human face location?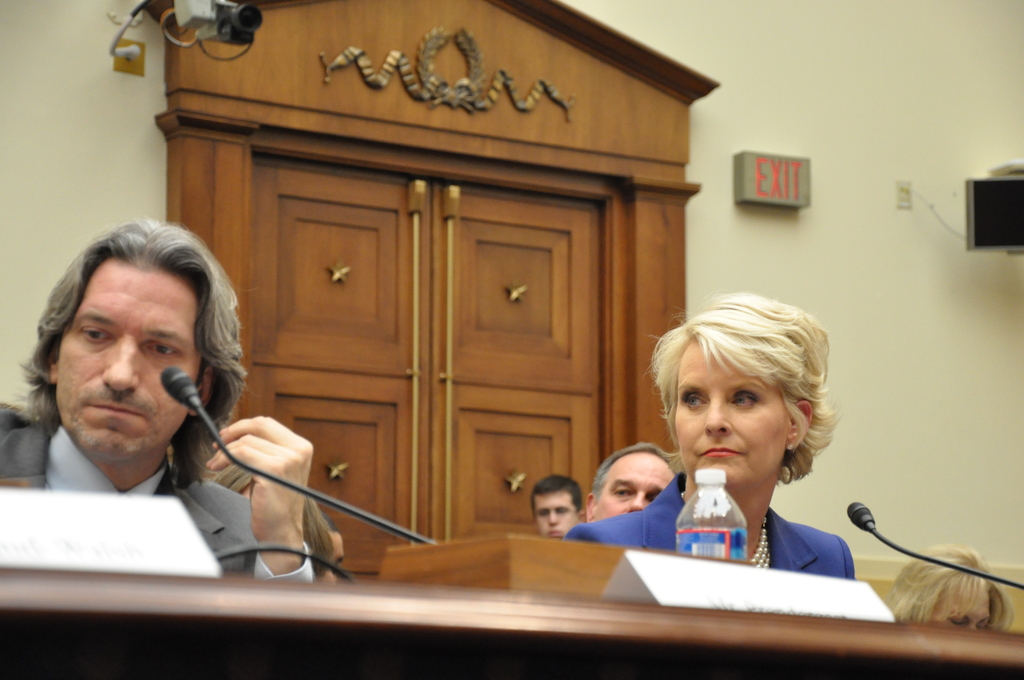
bbox=[593, 446, 675, 522]
